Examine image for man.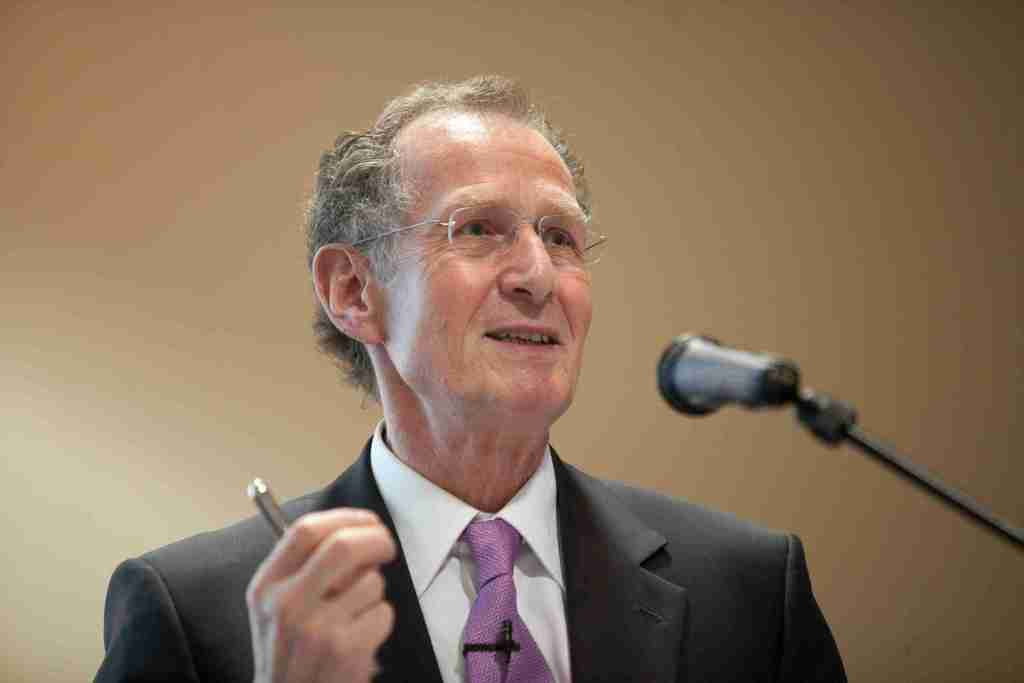
Examination result: box=[87, 69, 847, 682].
